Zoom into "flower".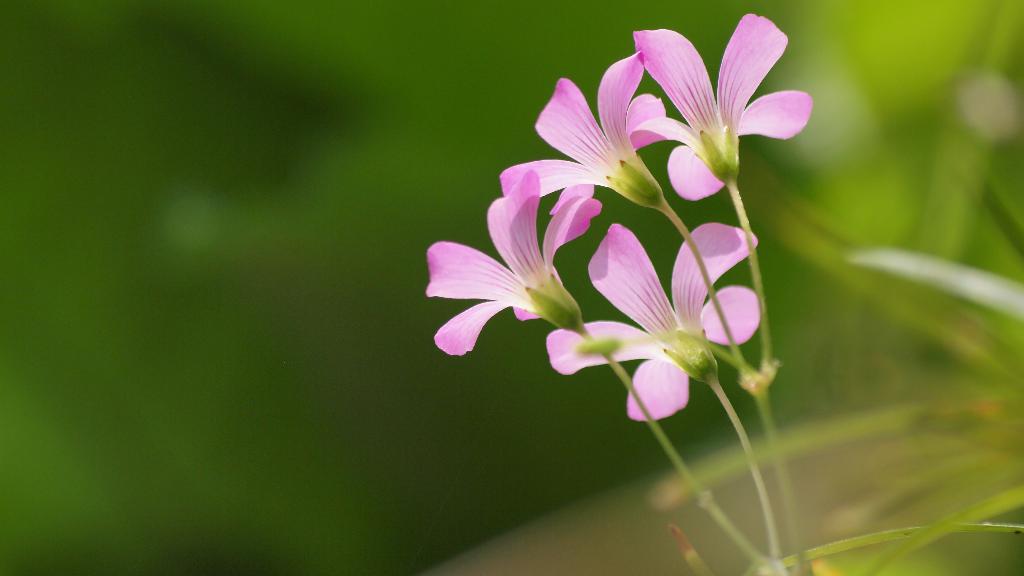
Zoom target: {"x1": 434, "y1": 1, "x2": 806, "y2": 468}.
